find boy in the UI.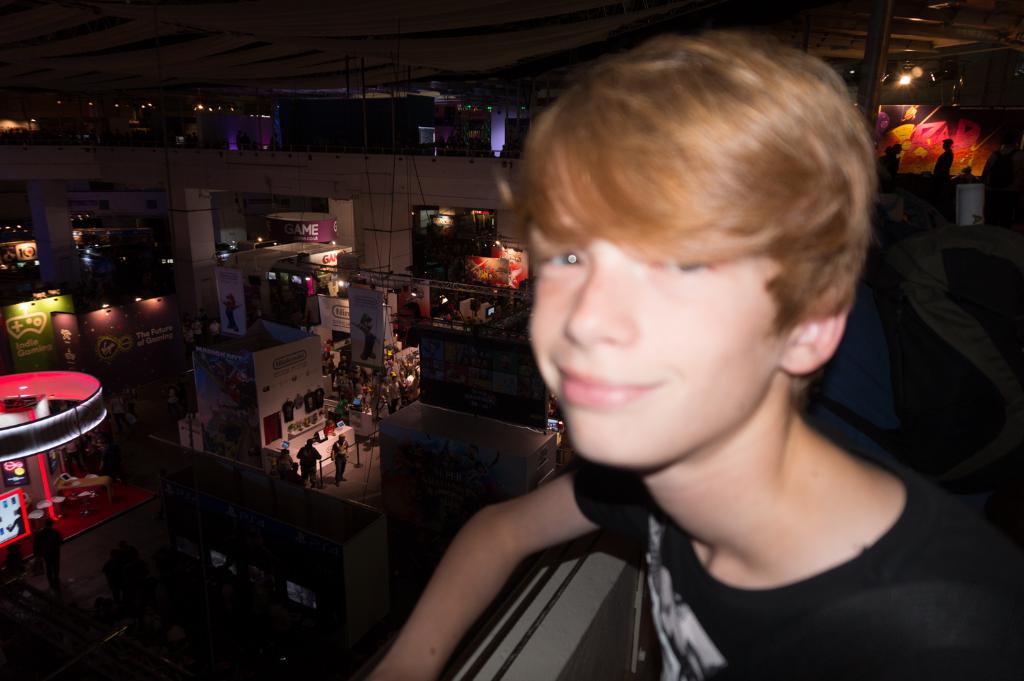
UI element at locate(284, 44, 947, 646).
